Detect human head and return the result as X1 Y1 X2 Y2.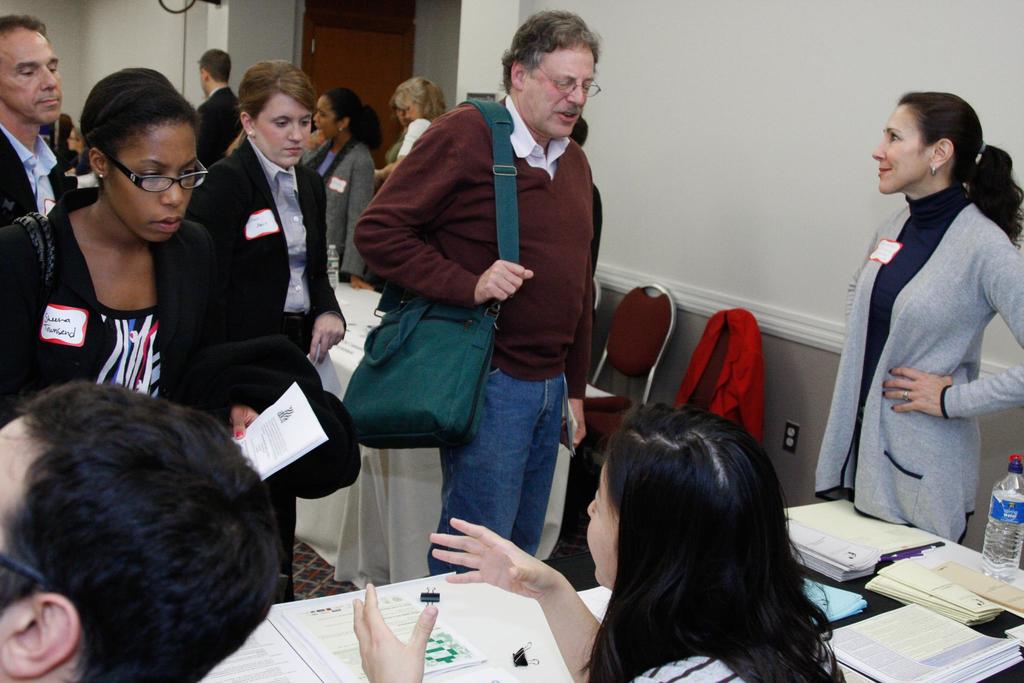
79 64 207 235.
